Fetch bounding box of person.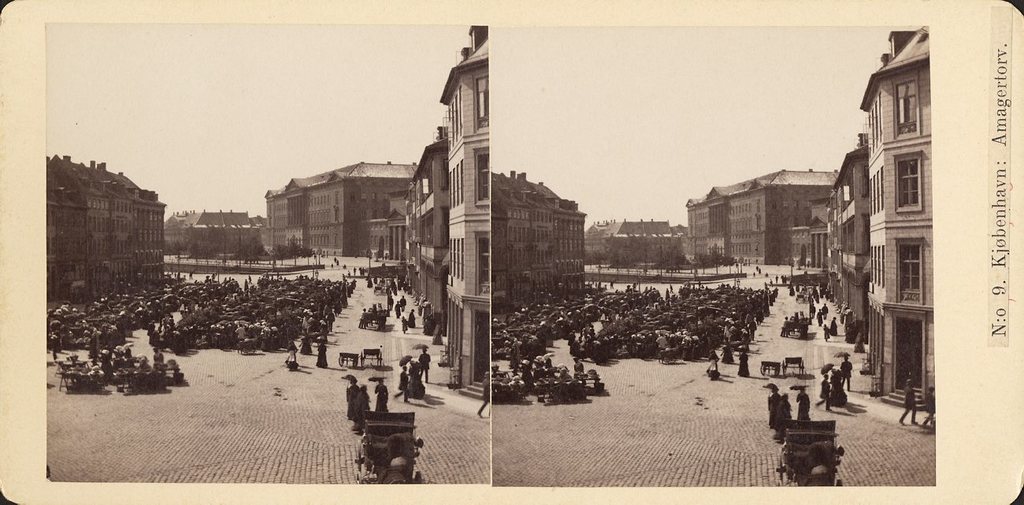
Bbox: rect(900, 378, 922, 427).
